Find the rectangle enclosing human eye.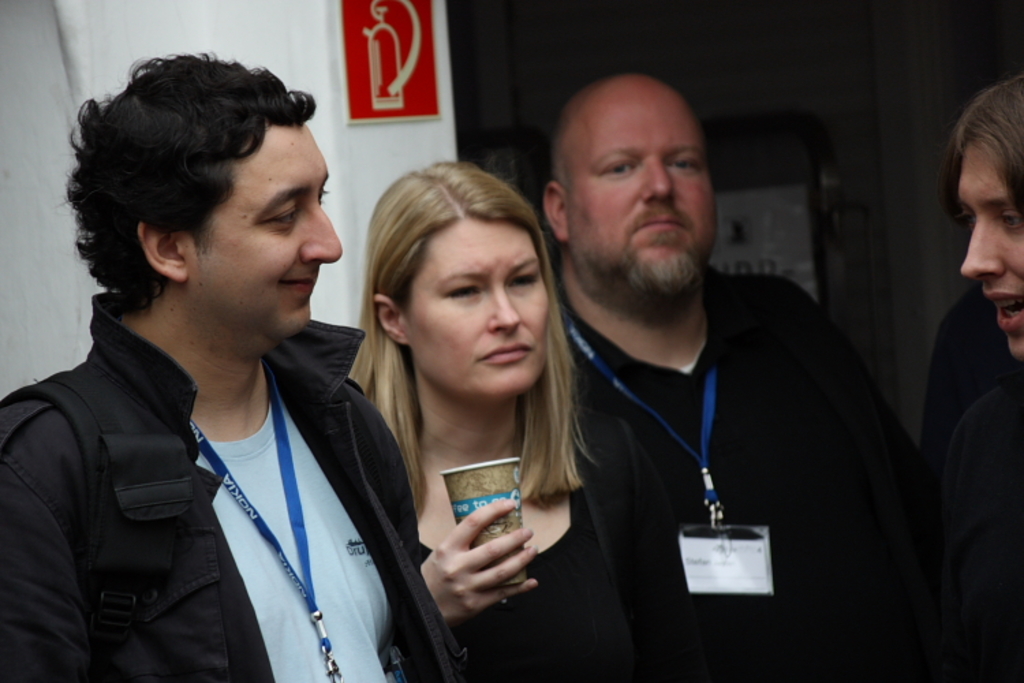
x1=595, y1=158, x2=631, y2=179.
